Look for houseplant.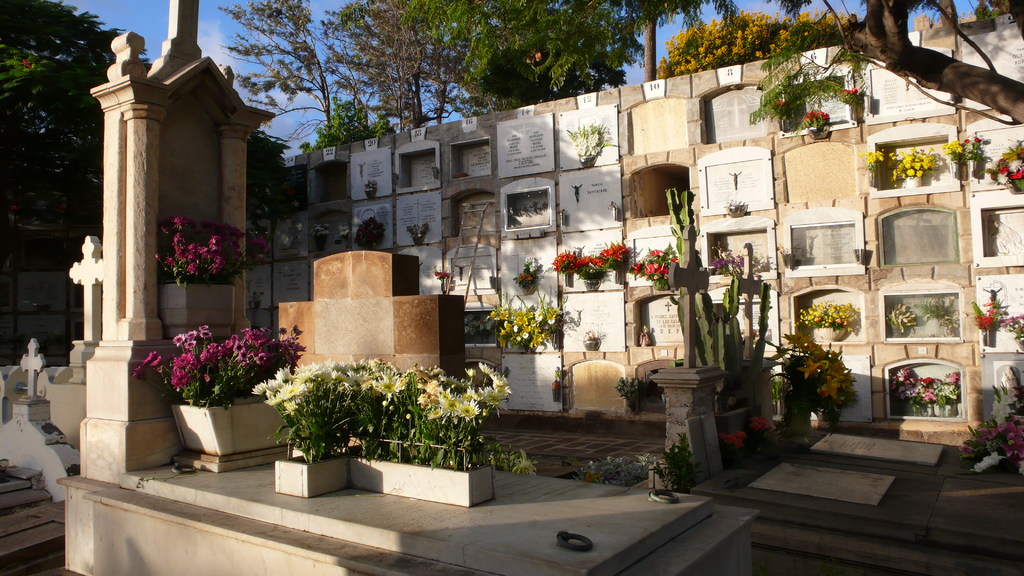
Found: x1=253 y1=355 x2=515 y2=508.
